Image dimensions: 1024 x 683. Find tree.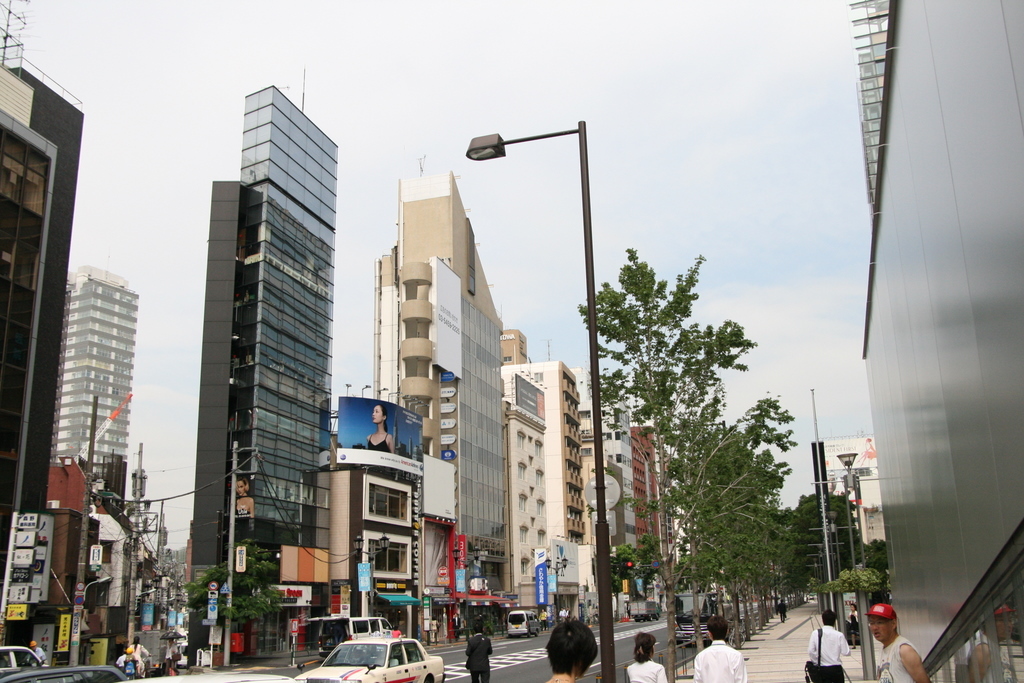
box(809, 536, 885, 646).
